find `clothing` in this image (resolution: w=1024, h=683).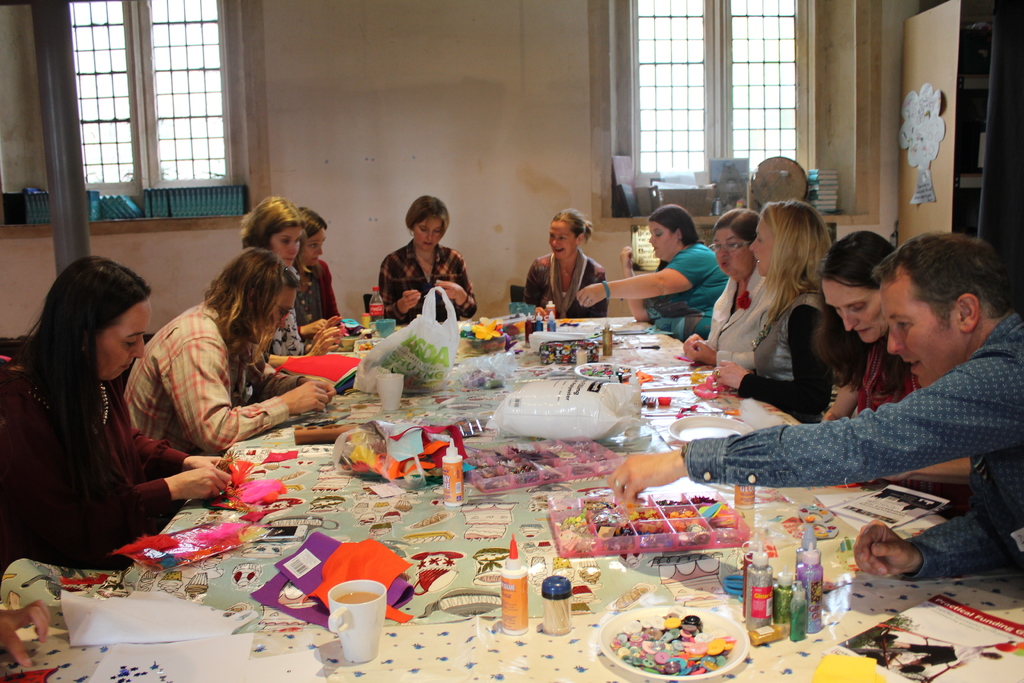
<region>852, 348, 920, 411</region>.
